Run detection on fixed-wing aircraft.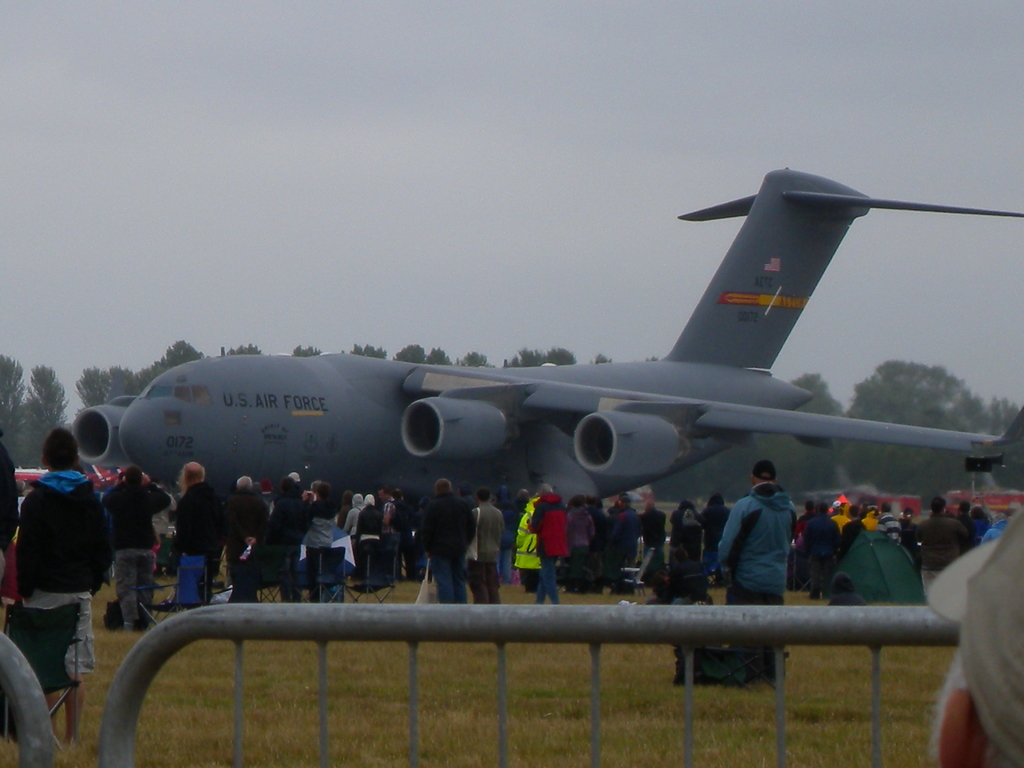
Result: region(54, 170, 1023, 580).
